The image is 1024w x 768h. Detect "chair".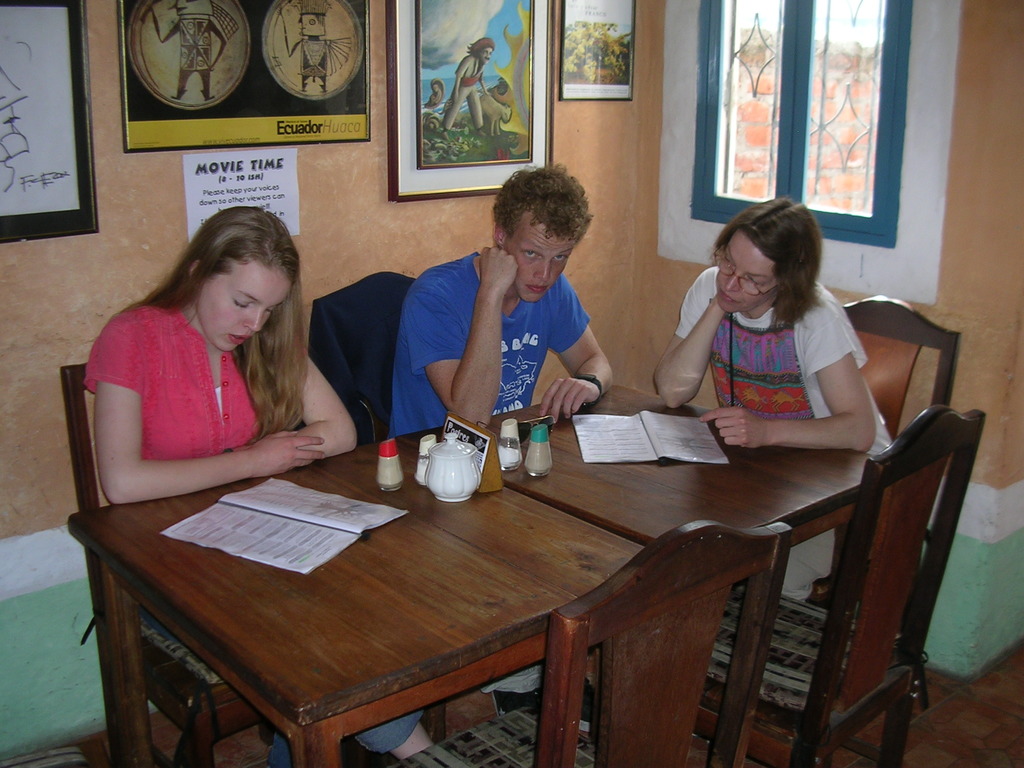
Detection: {"left": 70, "top": 367, "right": 280, "bottom": 765}.
